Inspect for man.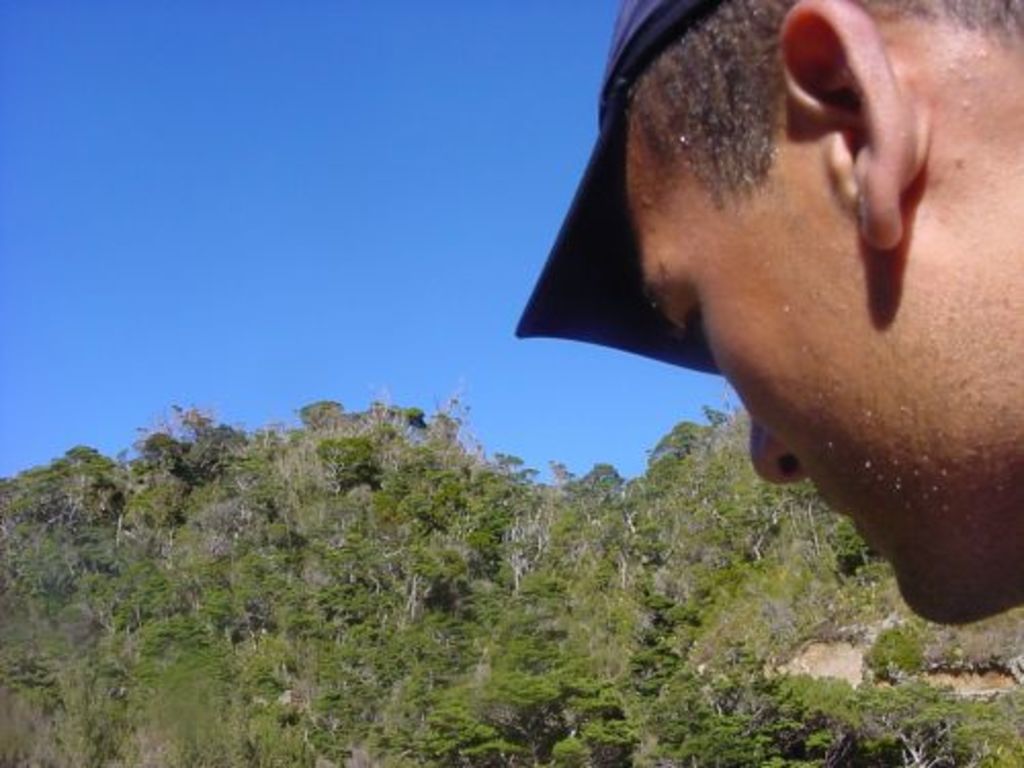
Inspection: bbox=(623, 0, 1022, 625).
